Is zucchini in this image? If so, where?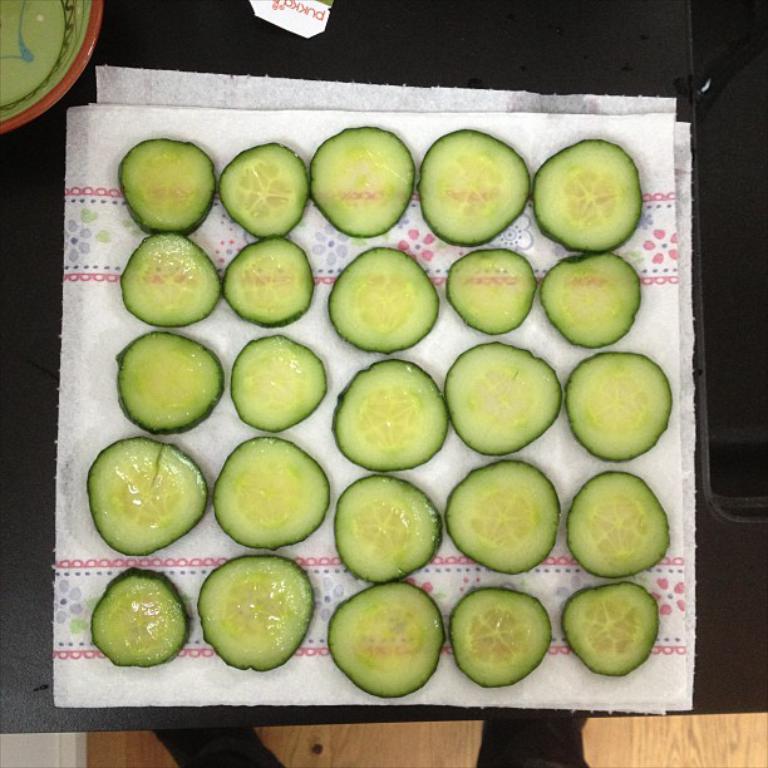
Yes, at [418,127,537,247].
